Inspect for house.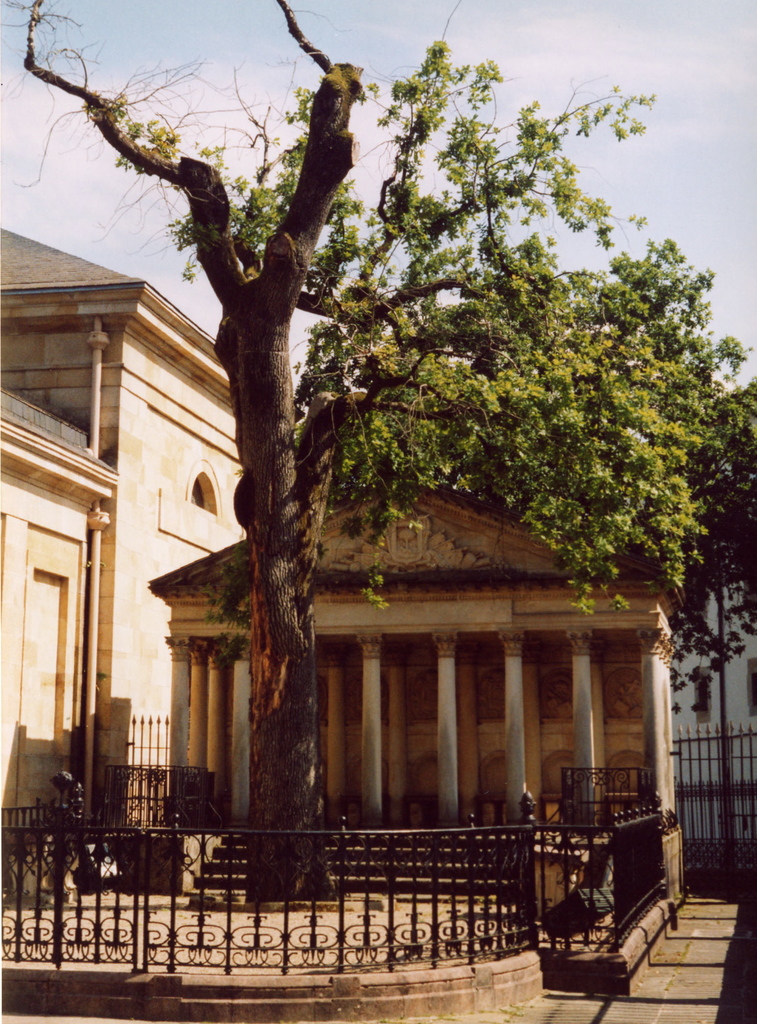
Inspection: region(0, 225, 241, 820).
